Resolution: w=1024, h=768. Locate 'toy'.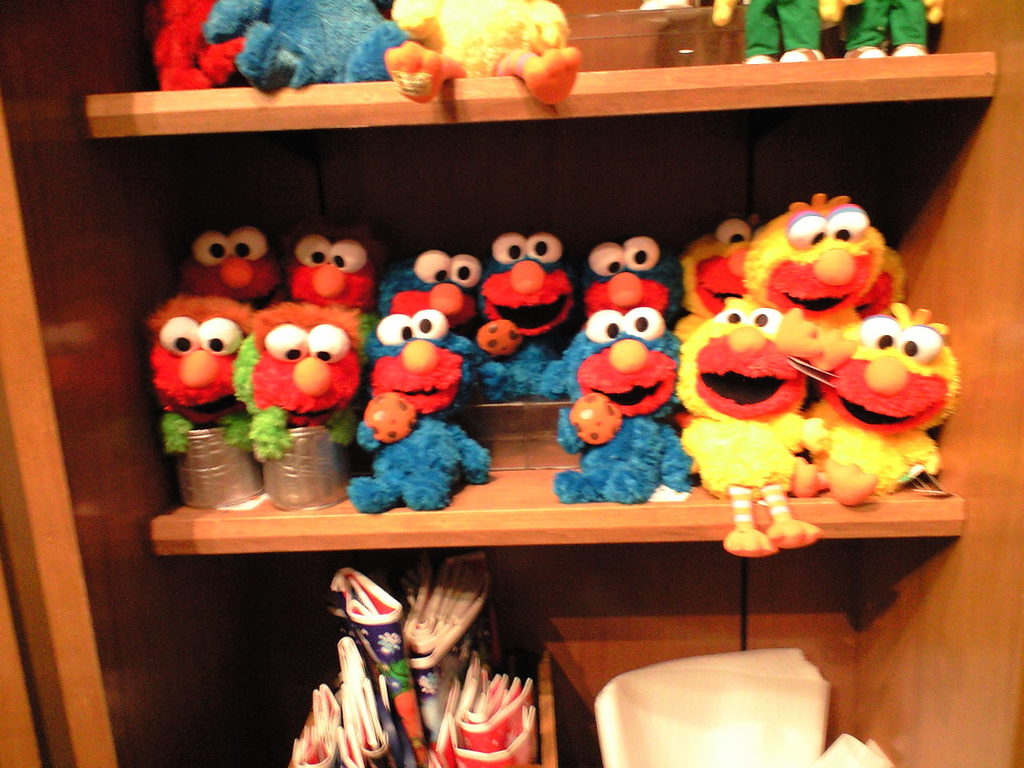
BBox(182, 229, 279, 298).
